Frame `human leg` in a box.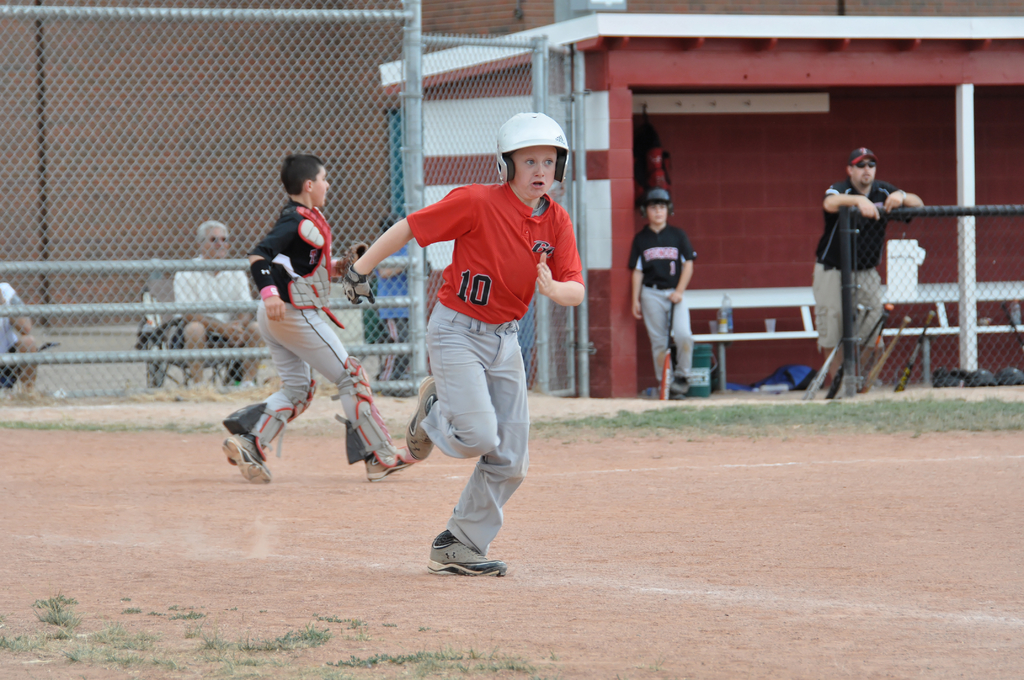
430/323/524/580.
